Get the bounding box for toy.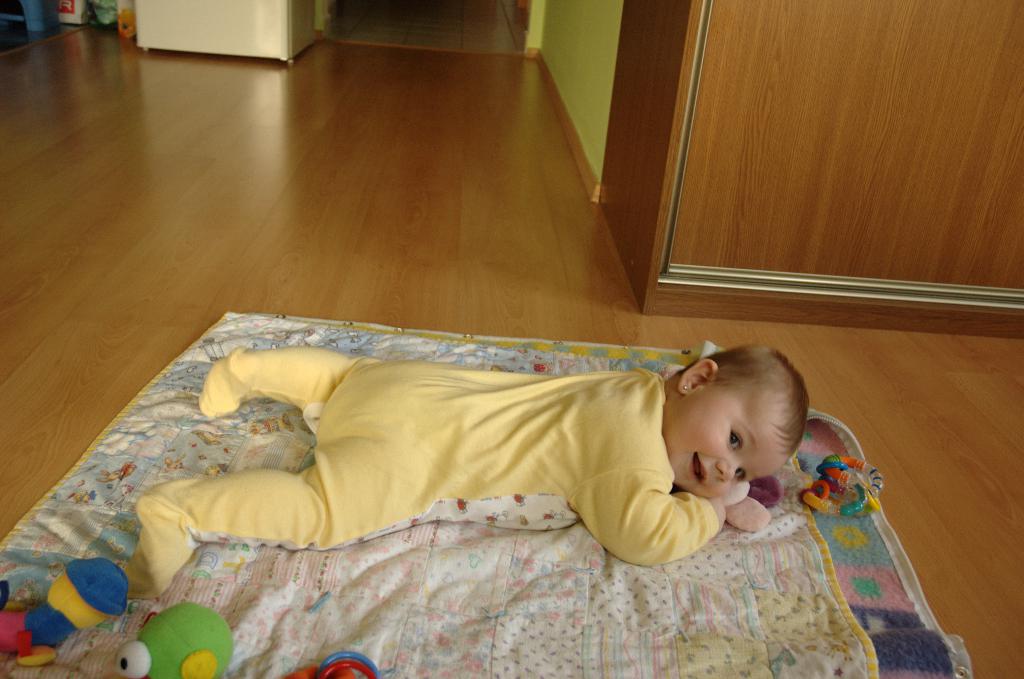
{"x1": 804, "y1": 448, "x2": 883, "y2": 518}.
